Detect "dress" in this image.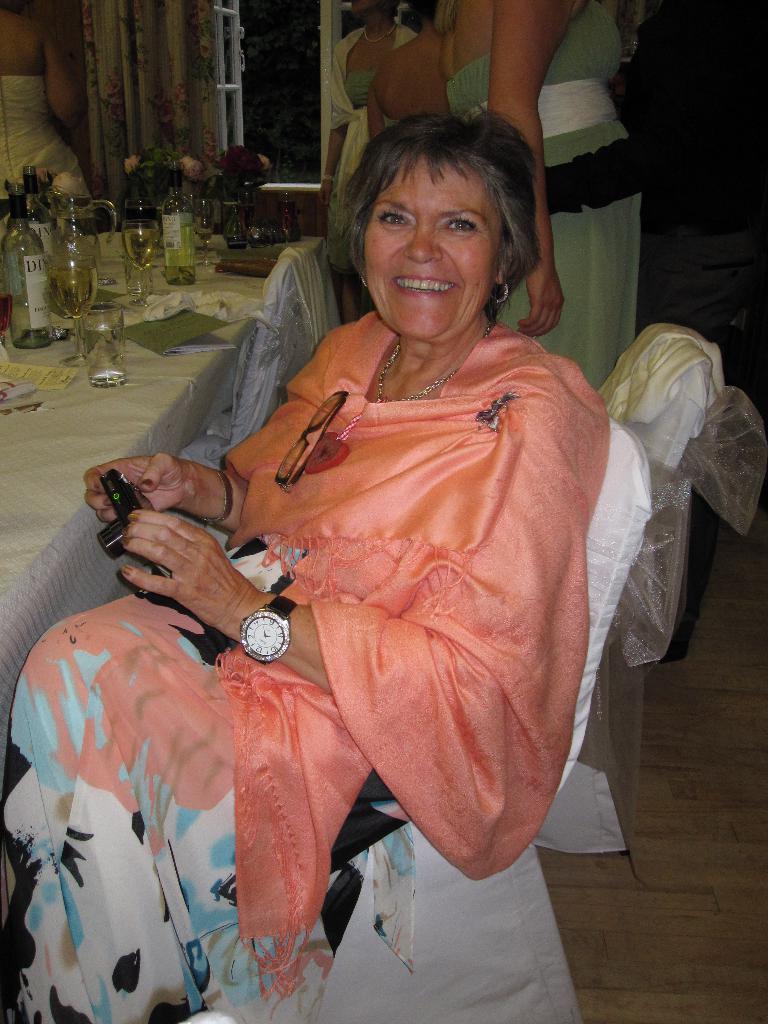
Detection: [x1=387, y1=113, x2=406, y2=129].
